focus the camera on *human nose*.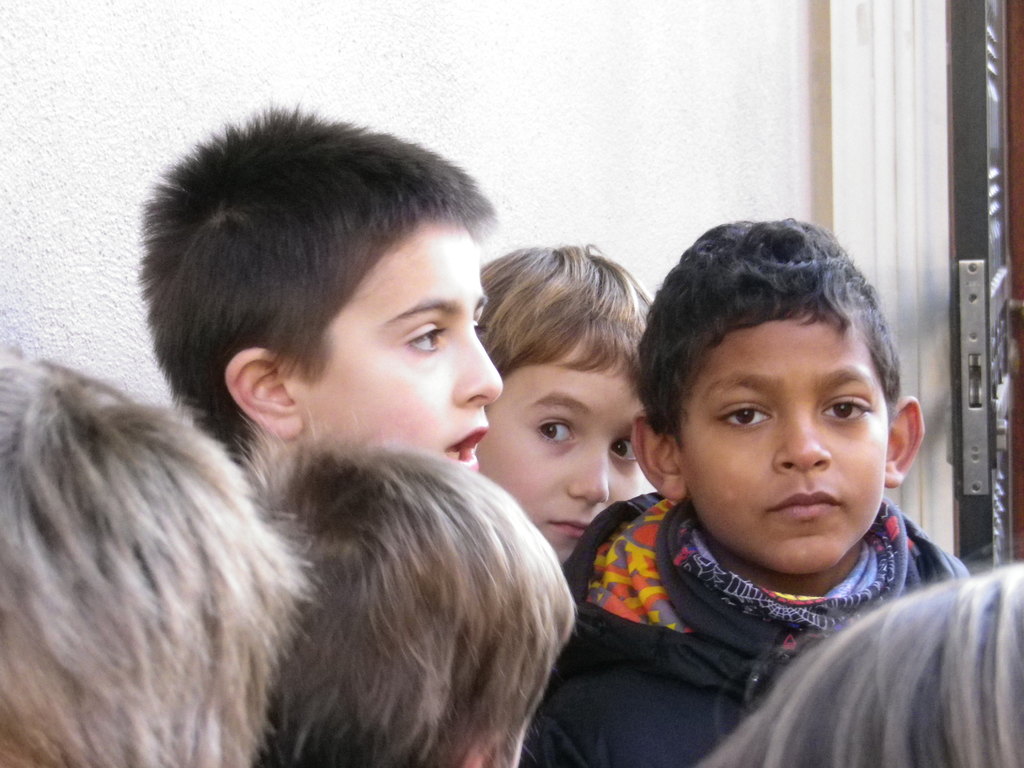
Focus region: <region>451, 330, 501, 405</region>.
